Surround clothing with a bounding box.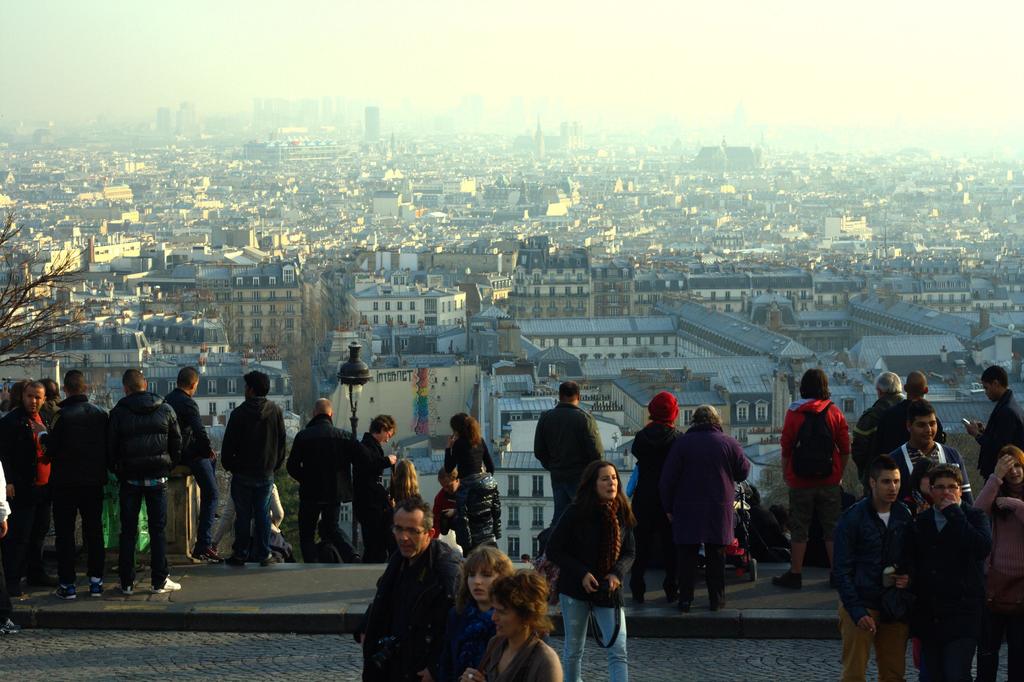
BBox(543, 494, 632, 681).
